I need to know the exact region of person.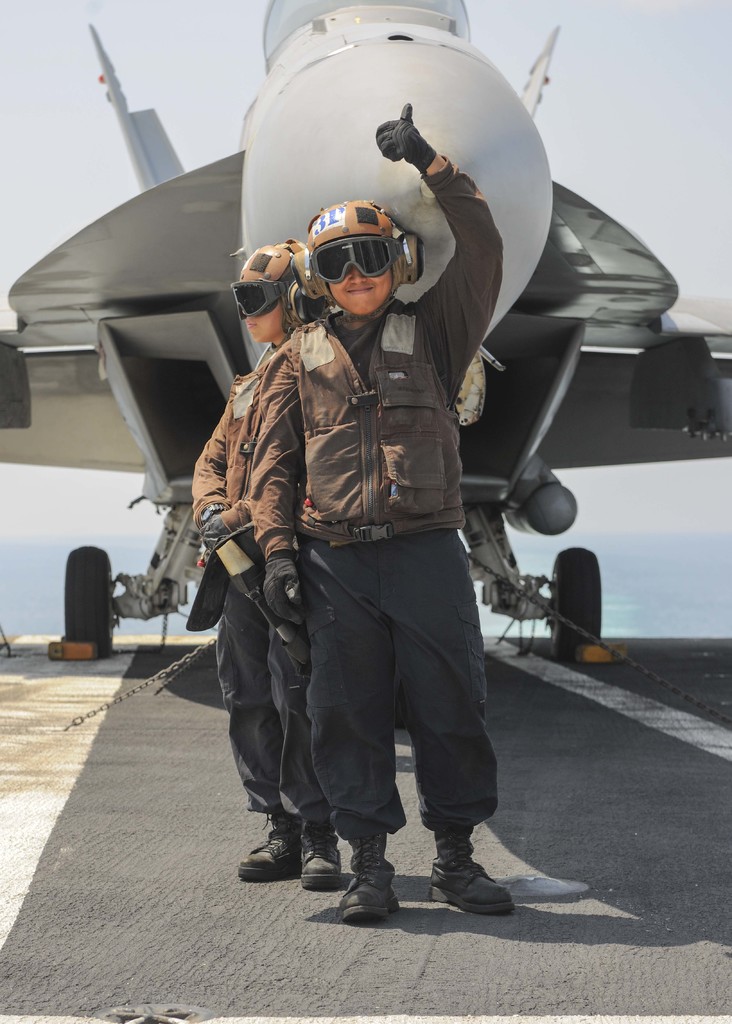
Region: box(247, 99, 524, 933).
